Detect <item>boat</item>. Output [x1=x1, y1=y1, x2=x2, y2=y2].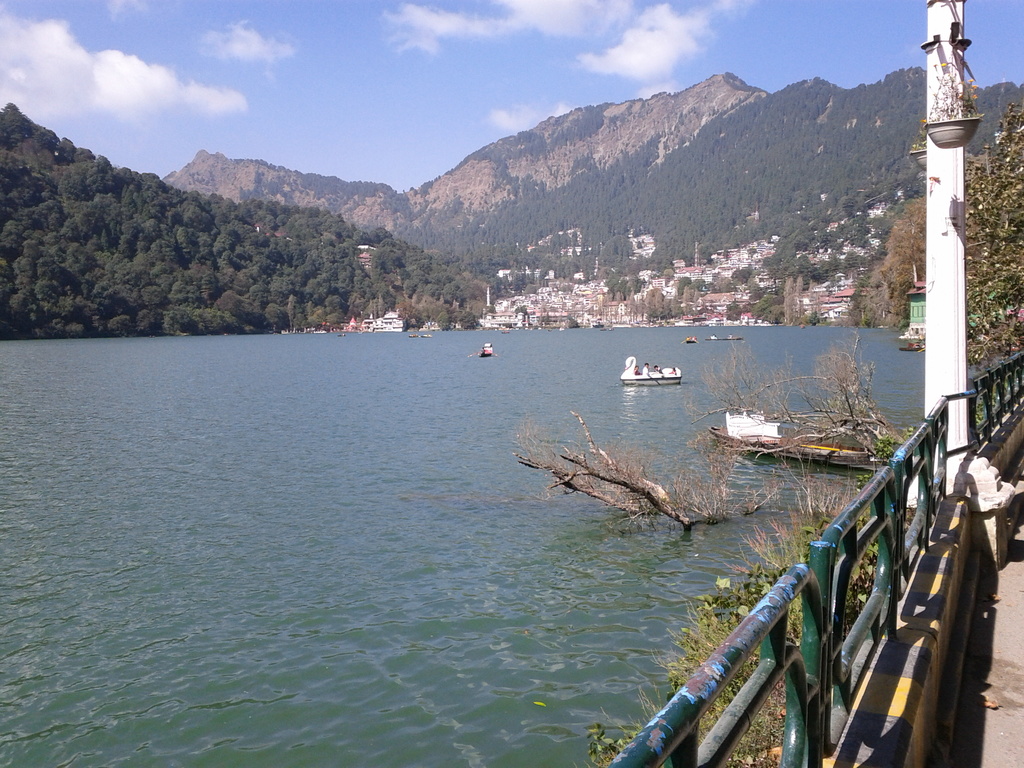
[x1=621, y1=354, x2=680, y2=386].
